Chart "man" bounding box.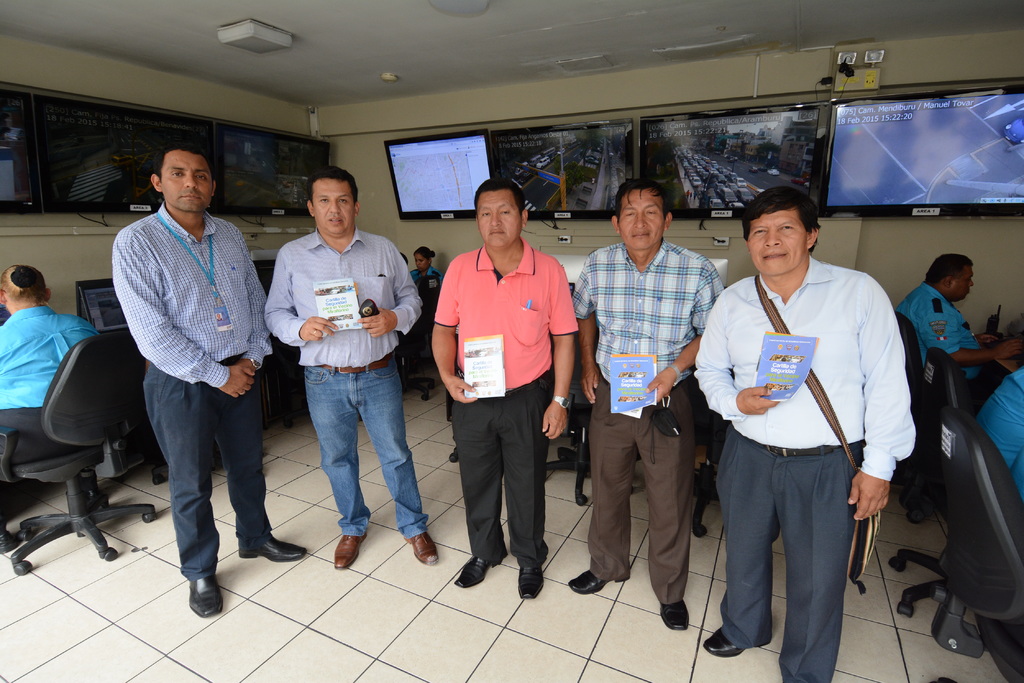
Charted: locate(892, 246, 1023, 408).
